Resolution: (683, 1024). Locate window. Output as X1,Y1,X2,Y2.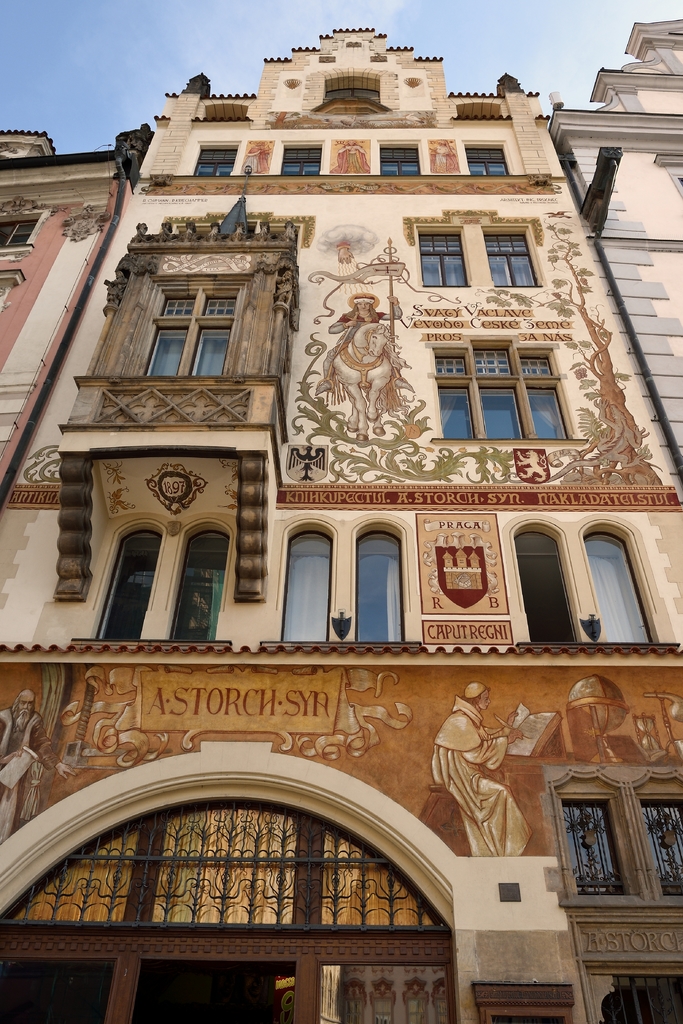
635,793,682,903.
